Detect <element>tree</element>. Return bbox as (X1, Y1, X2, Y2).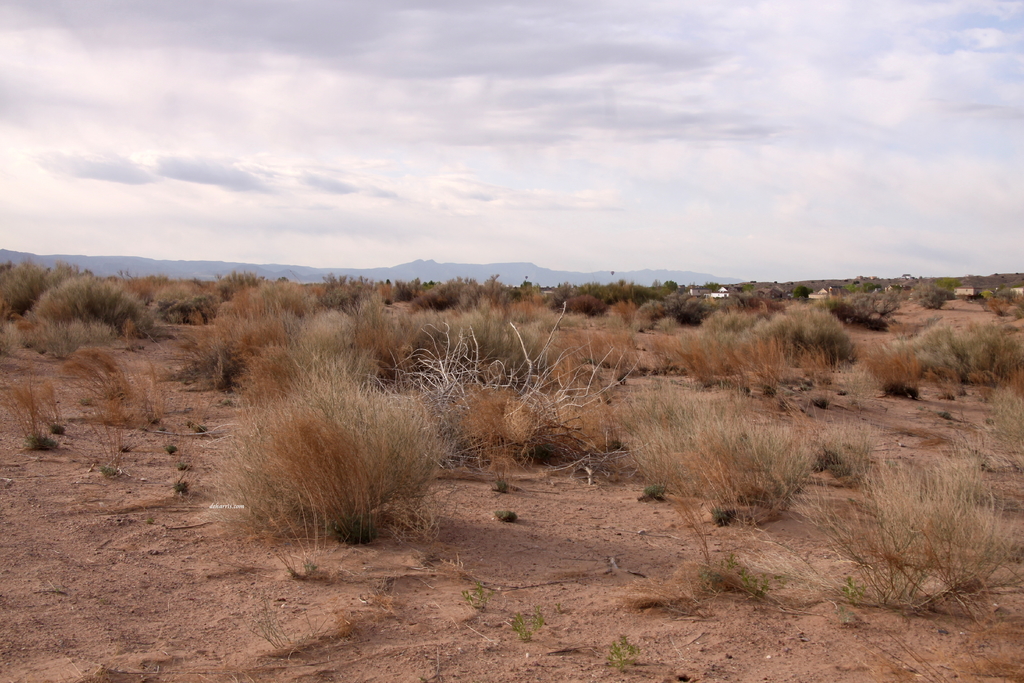
(788, 282, 813, 300).
